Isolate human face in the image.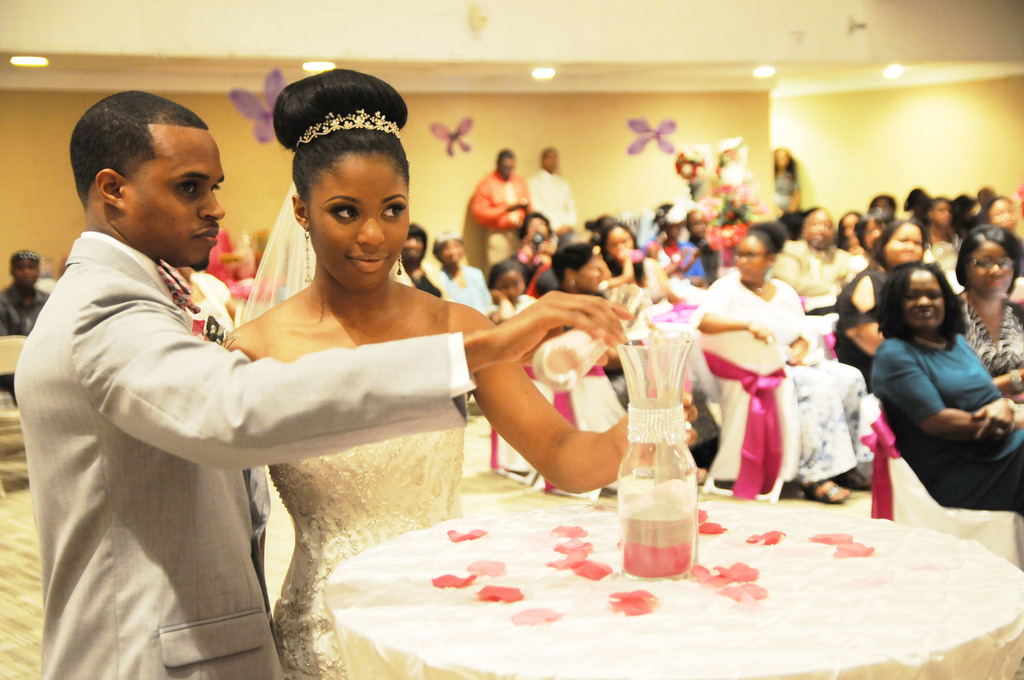
Isolated region: bbox=[692, 210, 705, 239].
